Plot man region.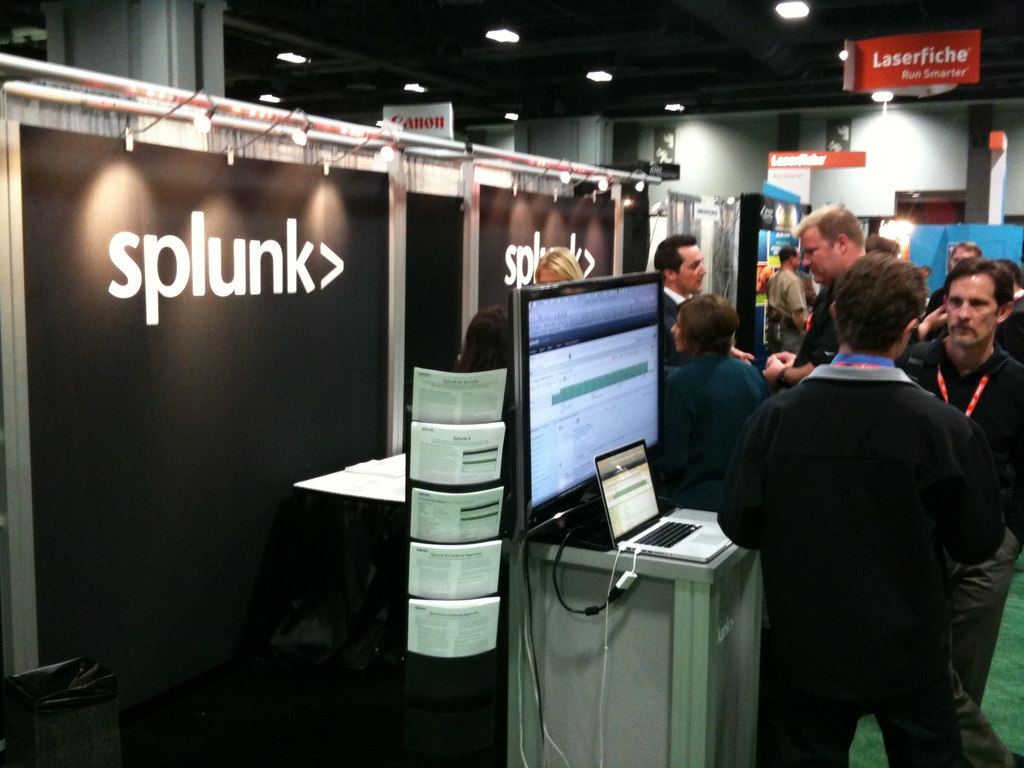
Plotted at 924 242 980 314.
